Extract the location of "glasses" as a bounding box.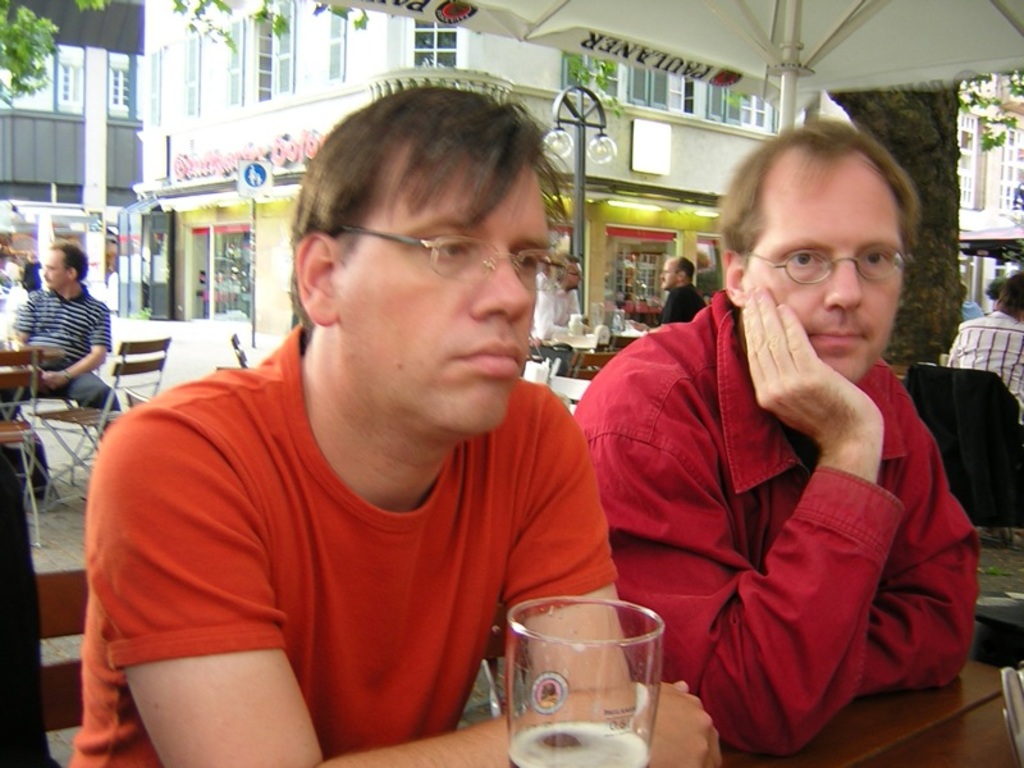
bbox=(746, 244, 905, 285).
